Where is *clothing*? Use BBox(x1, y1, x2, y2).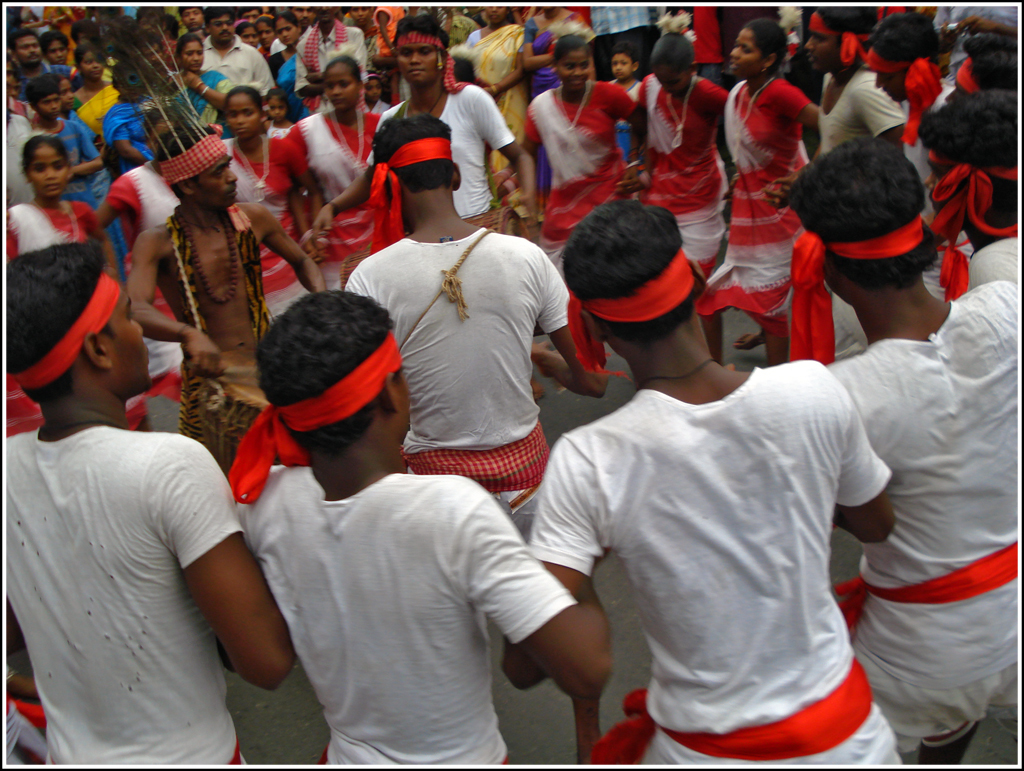
BBox(293, 18, 374, 112).
